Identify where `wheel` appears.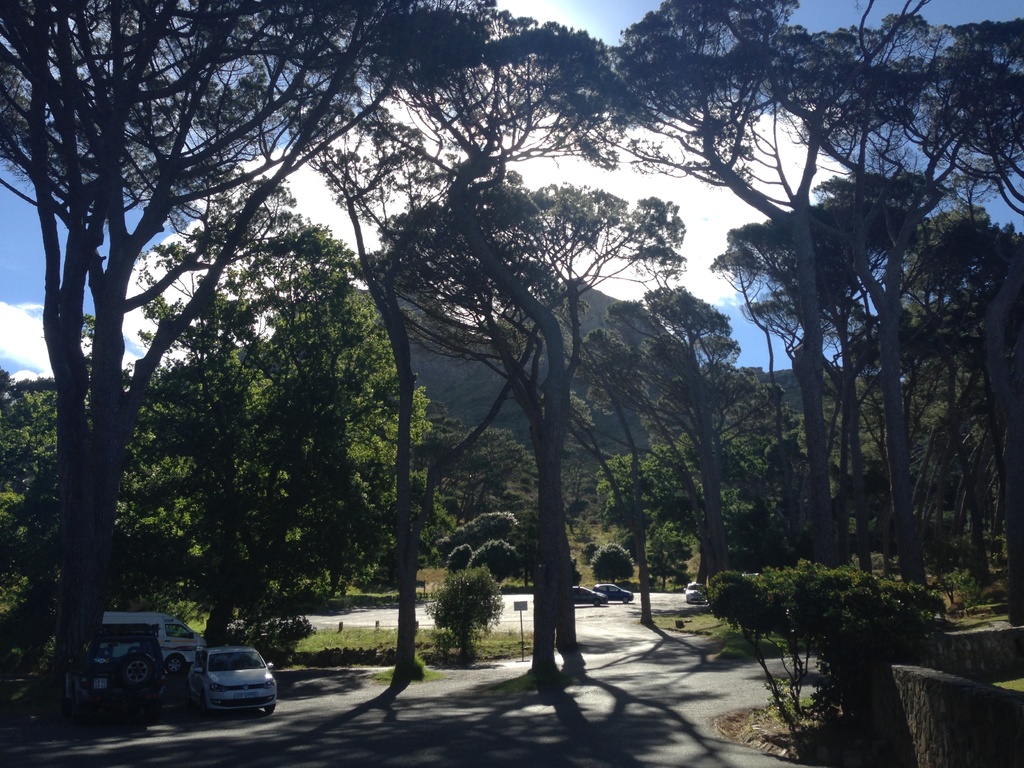
Appears at l=263, t=701, r=276, b=714.
